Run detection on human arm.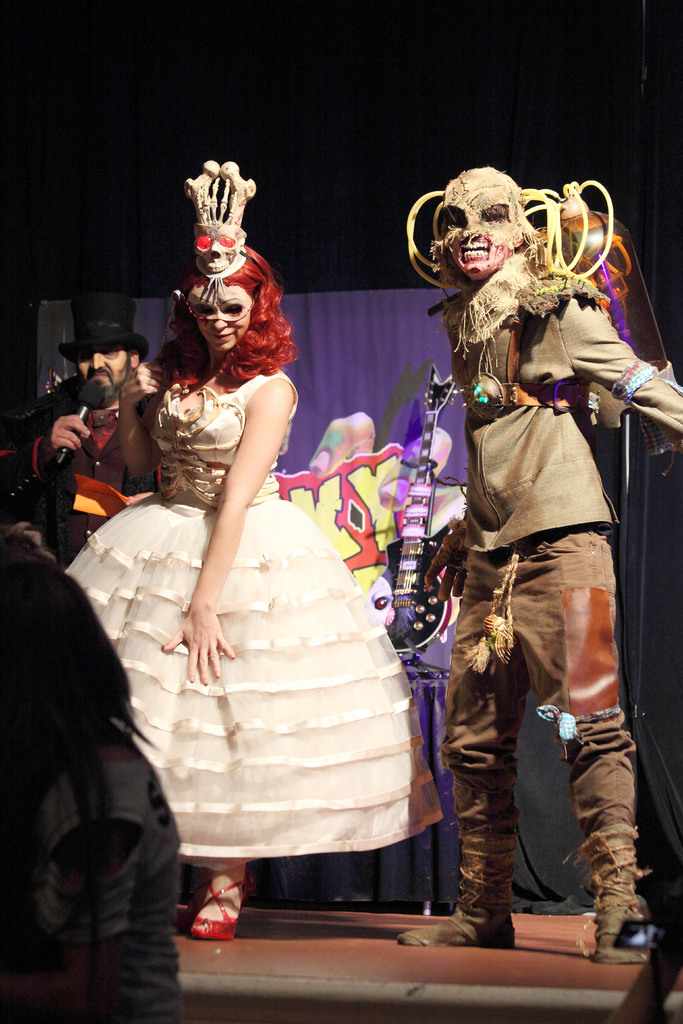
Result: (left=112, top=371, right=172, bottom=500).
